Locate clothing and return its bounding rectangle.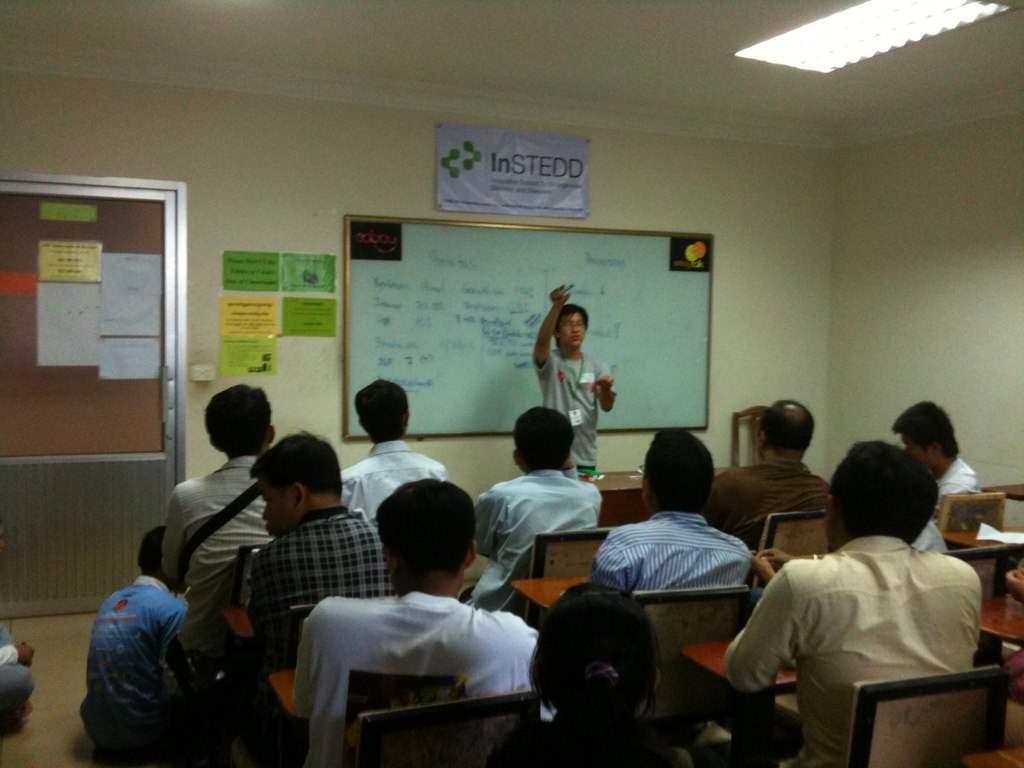
(left=589, top=508, right=751, bottom=602).
